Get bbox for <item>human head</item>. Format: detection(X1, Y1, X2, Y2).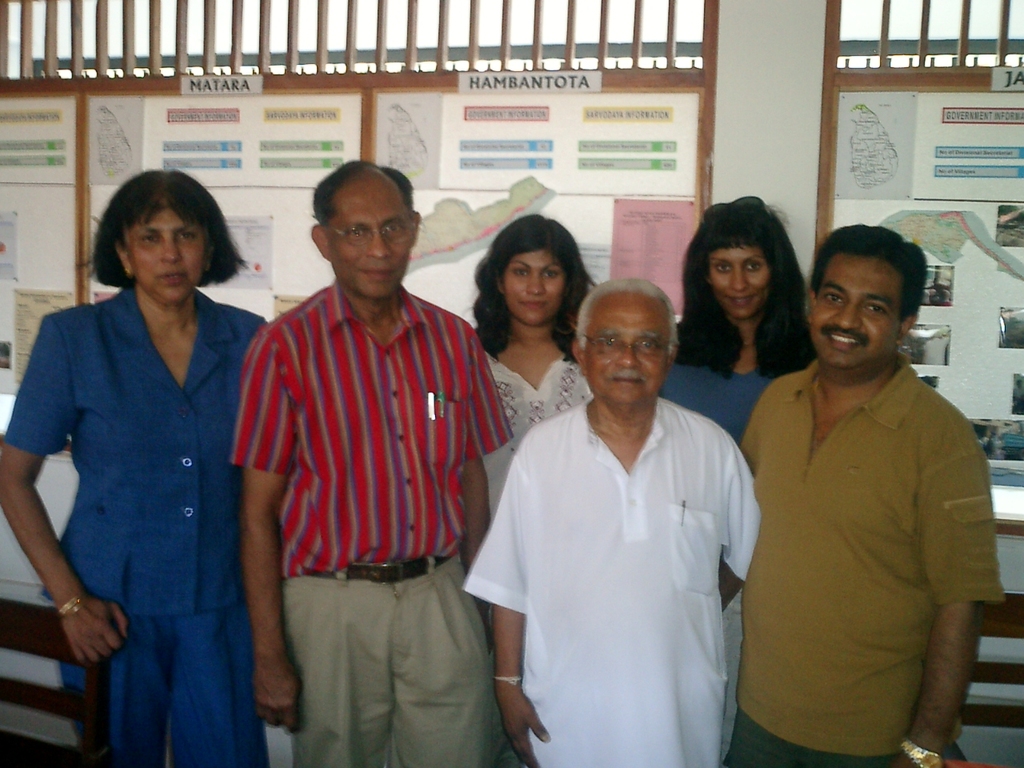
detection(474, 208, 596, 328).
